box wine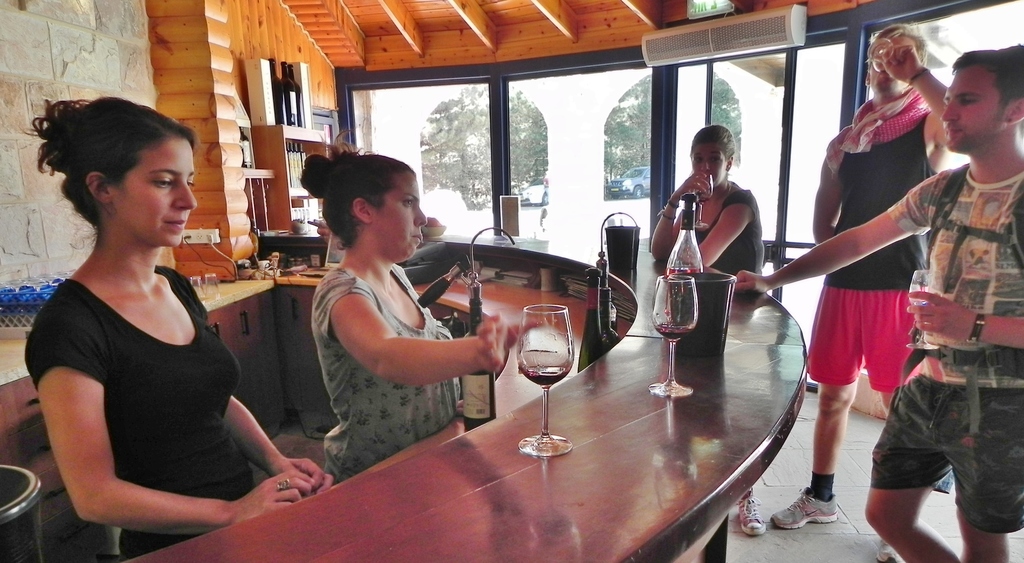
crop(596, 282, 618, 356)
